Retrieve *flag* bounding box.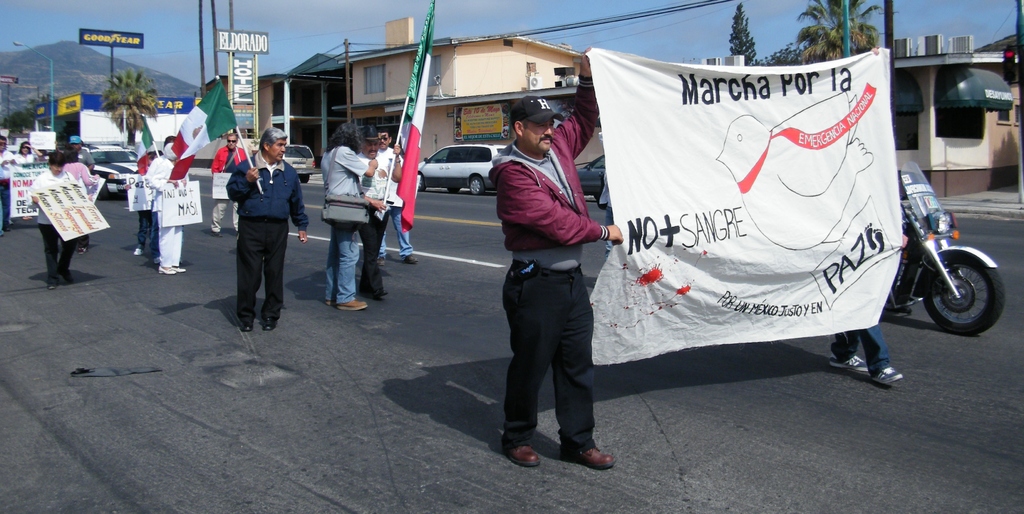
Bounding box: 166, 76, 239, 180.
